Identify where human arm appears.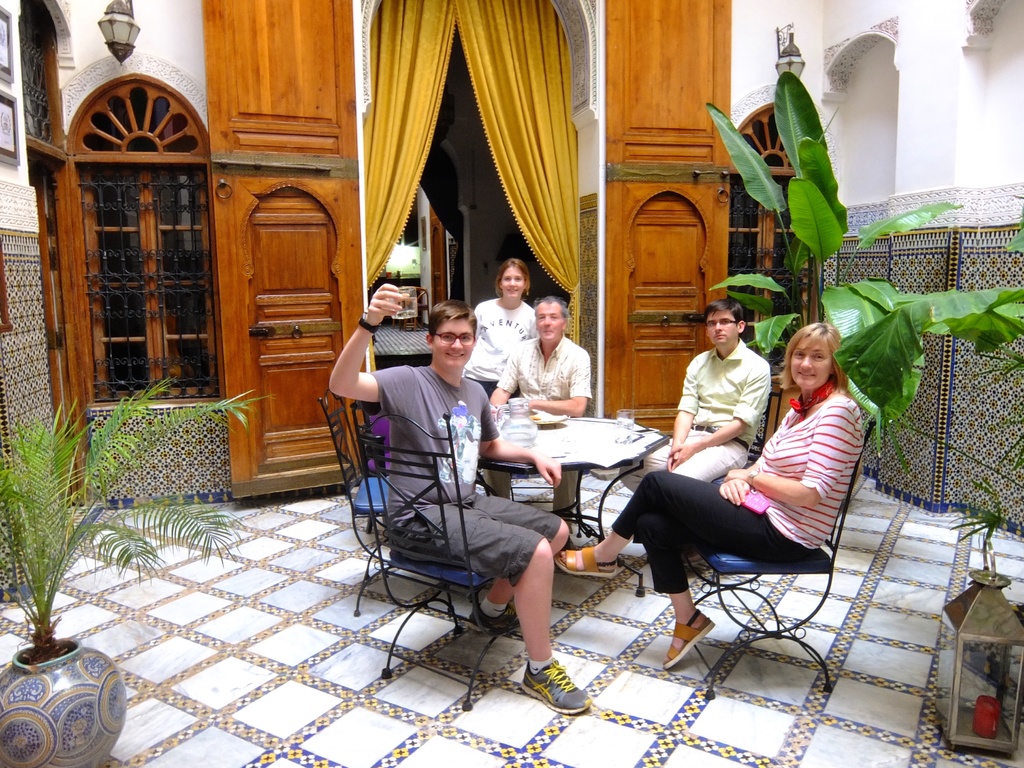
Appears at (x1=520, y1=349, x2=593, y2=431).
